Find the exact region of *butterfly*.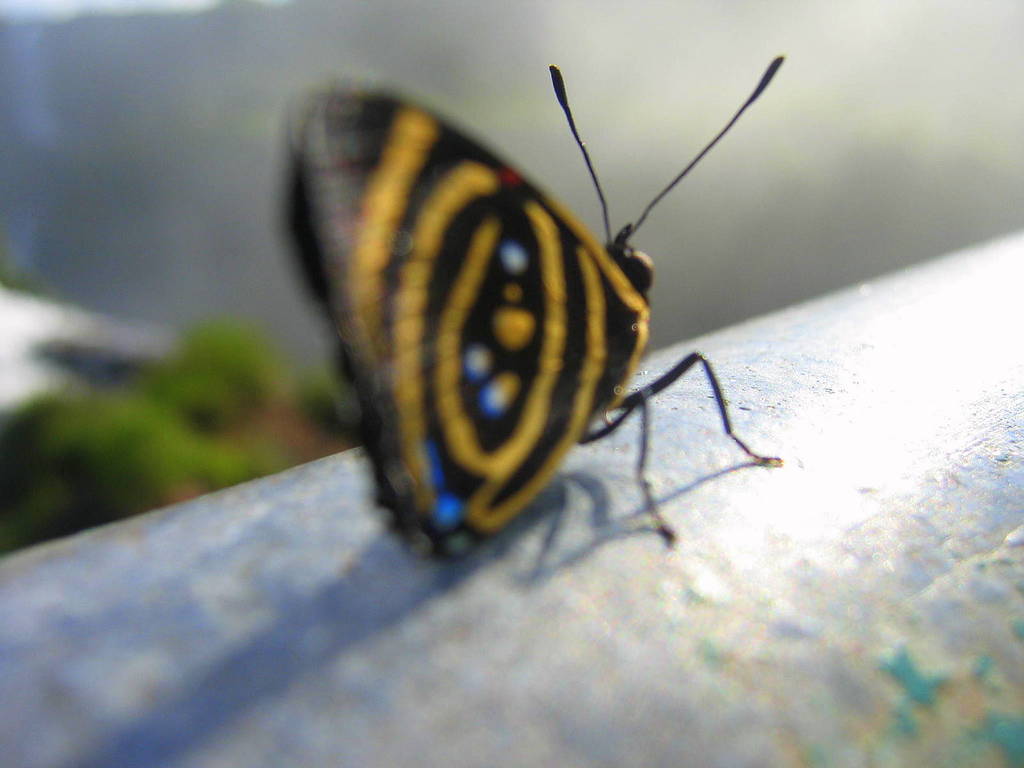
Exact region: 273:54:783:587.
